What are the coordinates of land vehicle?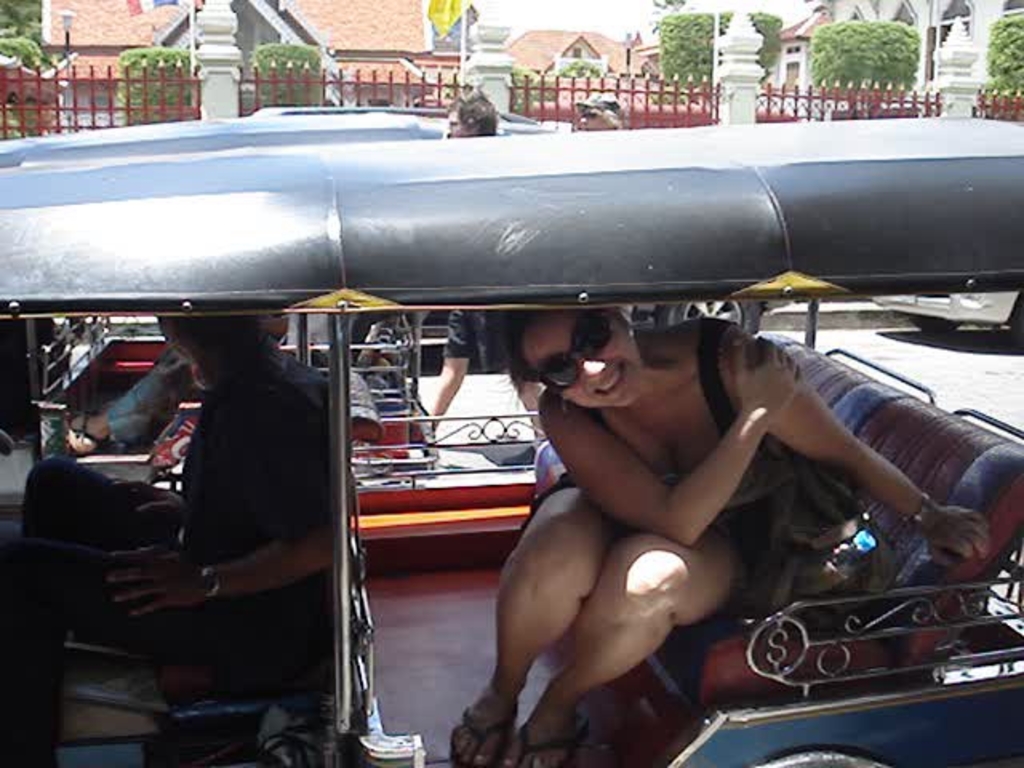
detection(6, 112, 1023, 691).
